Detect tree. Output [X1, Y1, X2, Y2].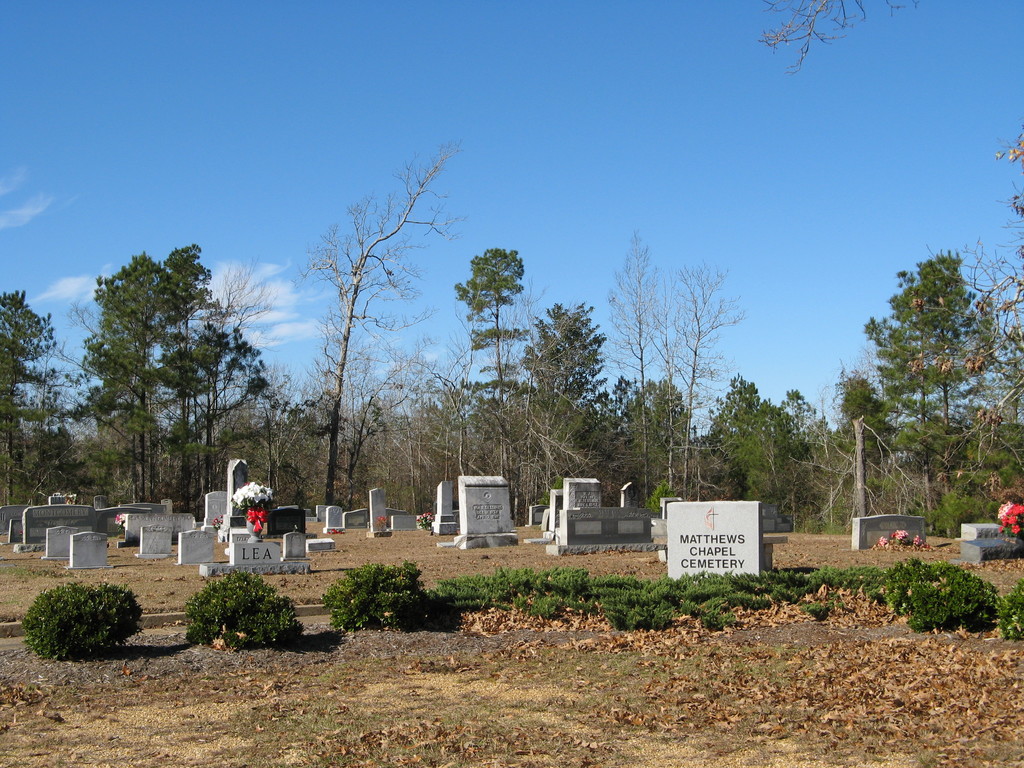
[884, 239, 996, 553].
